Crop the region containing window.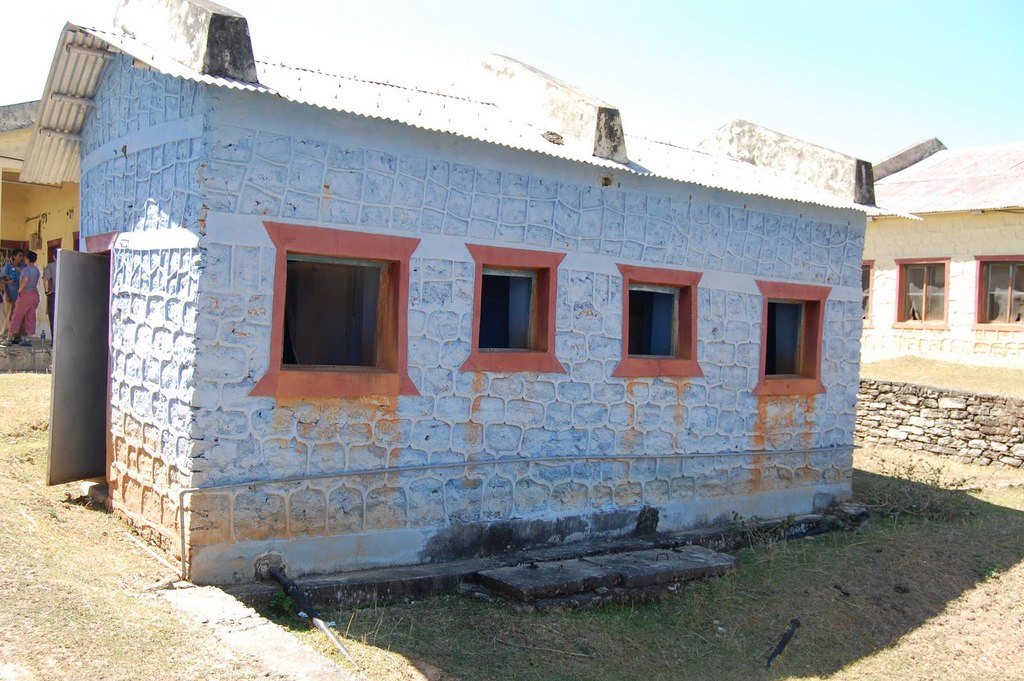
Crop region: <region>973, 257, 1023, 331</region>.
